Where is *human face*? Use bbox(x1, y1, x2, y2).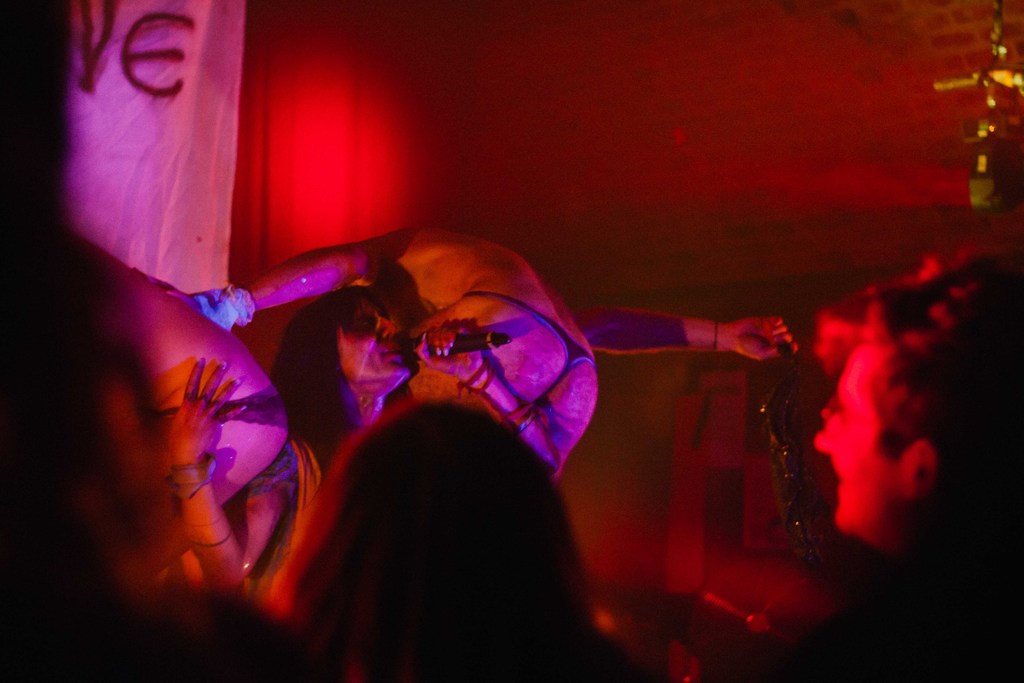
bbox(340, 297, 409, 373).
